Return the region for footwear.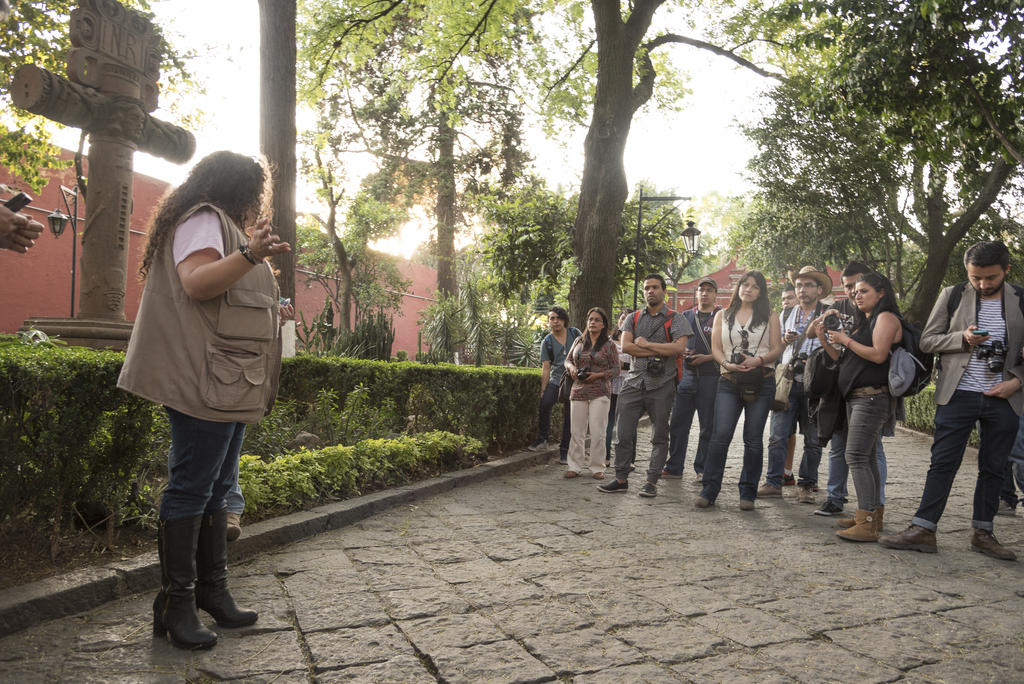
{"left": 197, "top": 505, "right": 261, "bottom": 628}.
